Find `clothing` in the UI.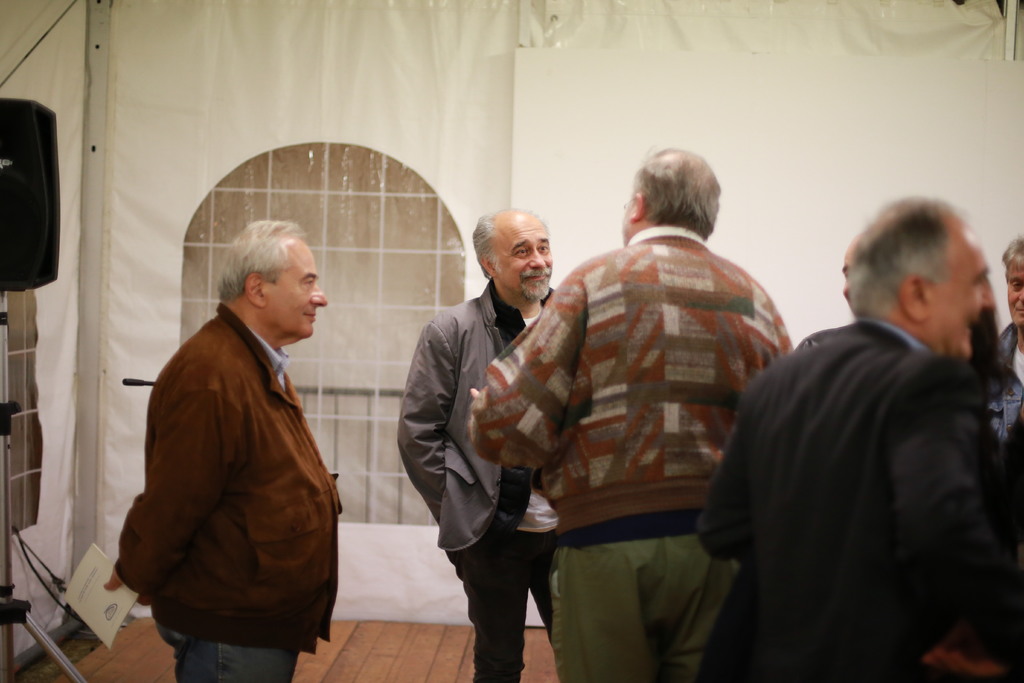
UI element at {"x1": 1000, "y1": 327, "x2": 1023, "y2": 457}.
